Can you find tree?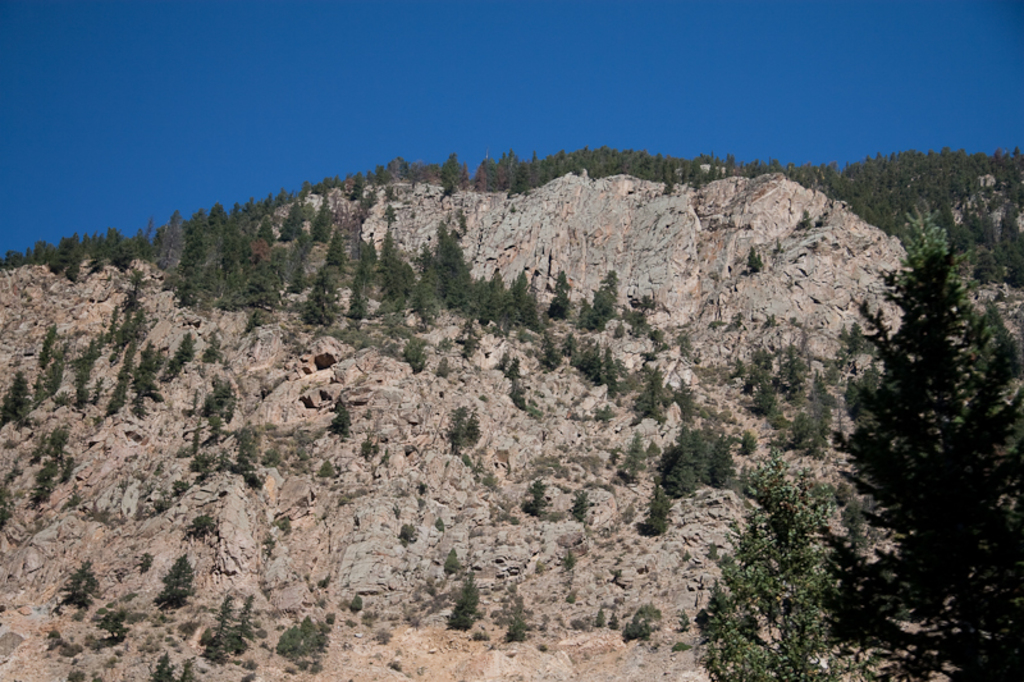
Yes, bounding box: locate(61, 558, 95, 604).
